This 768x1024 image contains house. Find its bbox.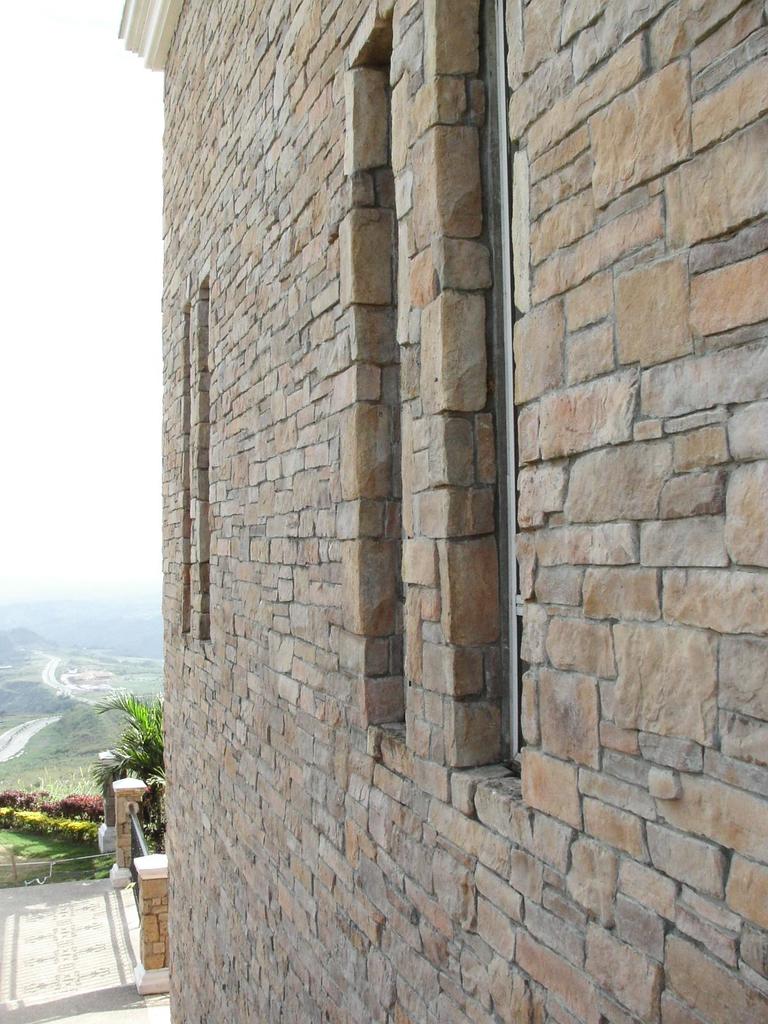
(left=117, top=0, right=767, bottom=1023).
